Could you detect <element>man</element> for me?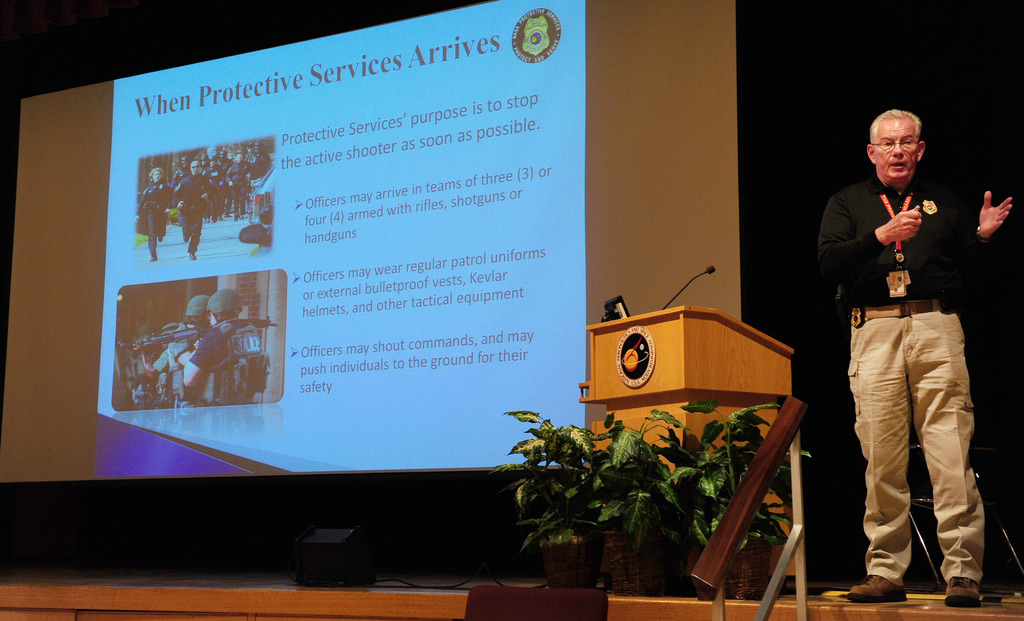
Detection result: <region>822, 106, 1010, 614</region>.
